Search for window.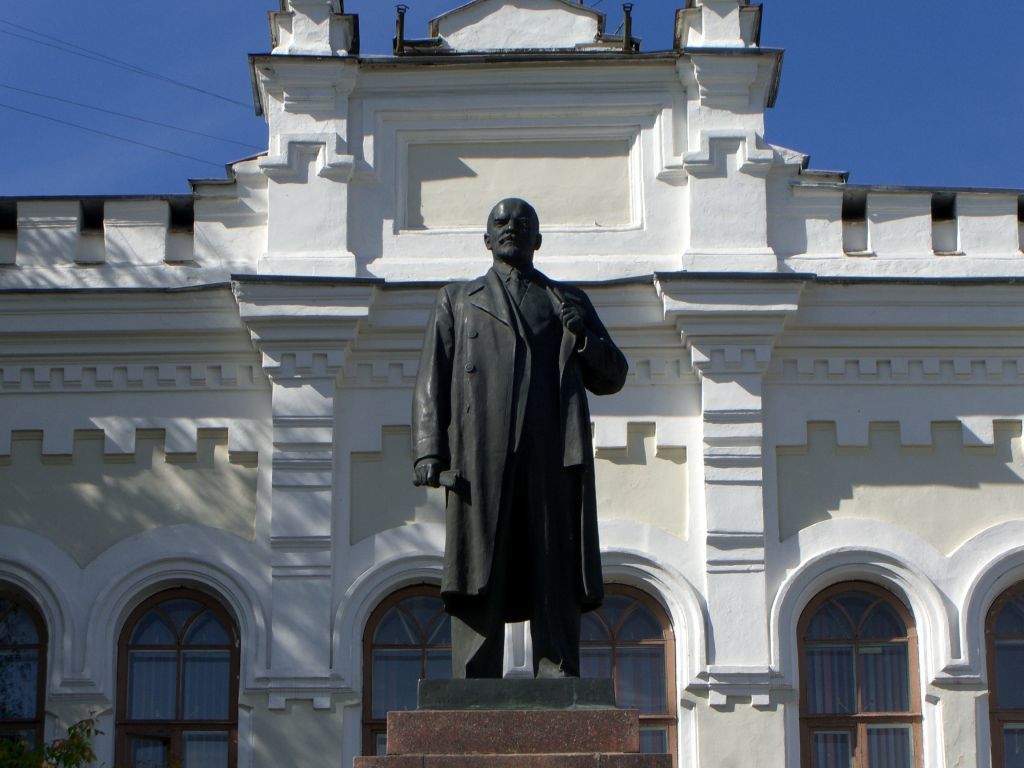
Found at {"x1": 94, "y1": 560, "x2": 236, "y2": 745}.
